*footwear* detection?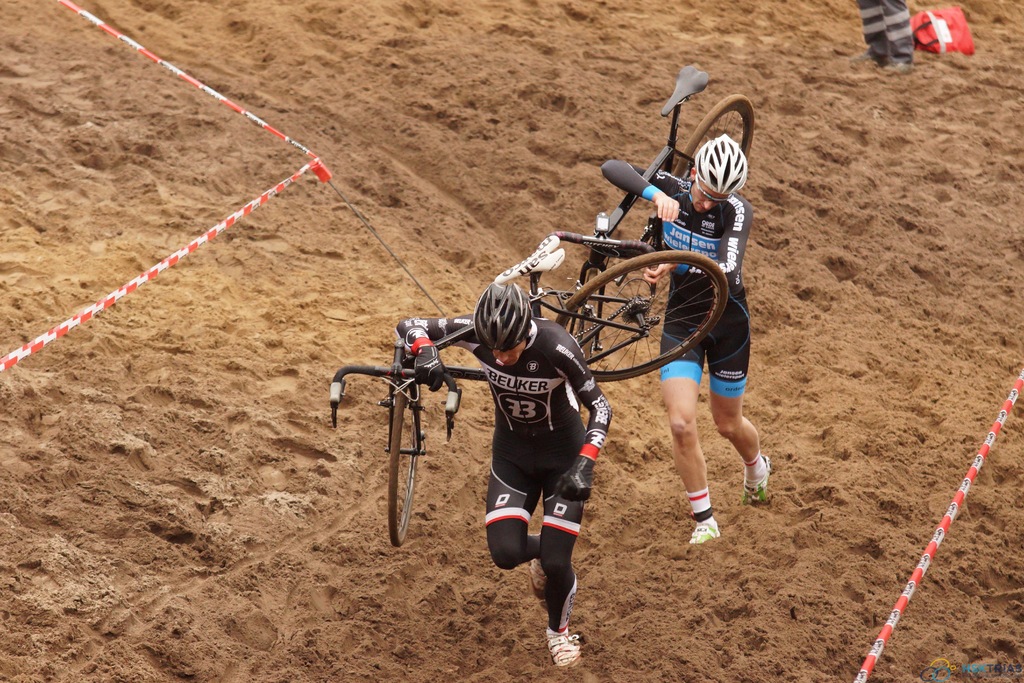
[741, 454, 771, 506]
